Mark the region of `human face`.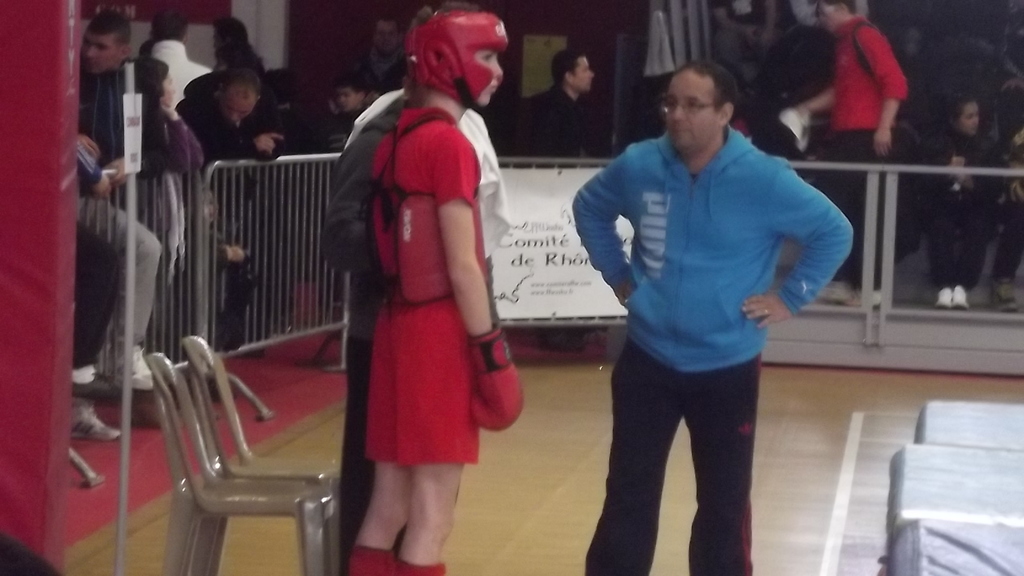
Region: pyautogui.locateOnScreen(337, 86, 357, 112).
